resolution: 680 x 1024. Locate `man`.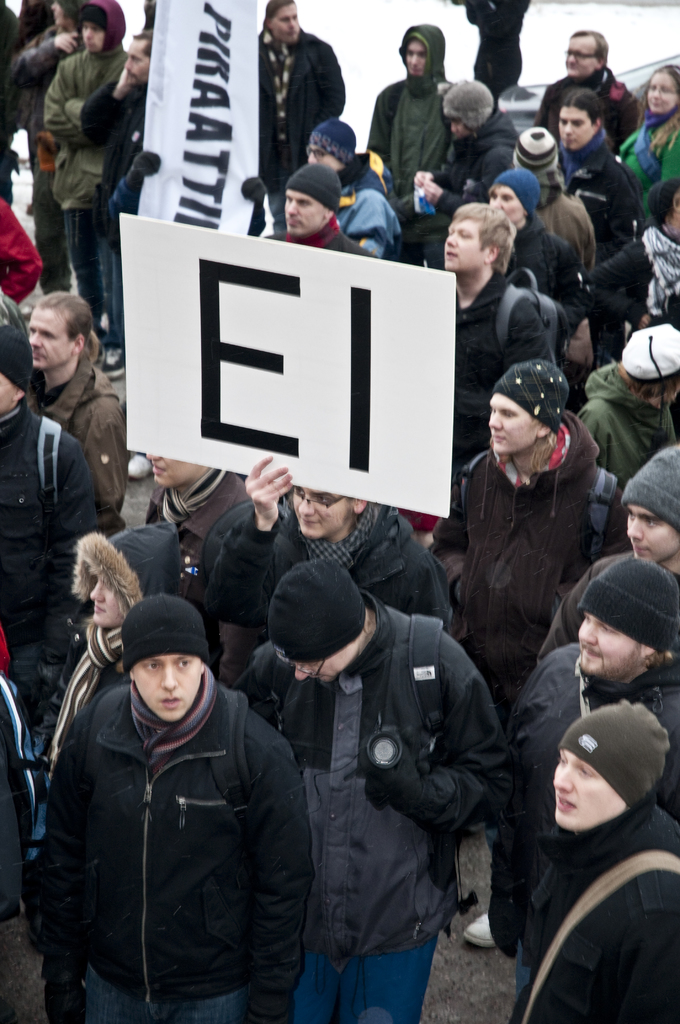
bbox=(536, 29, 646, 155).
